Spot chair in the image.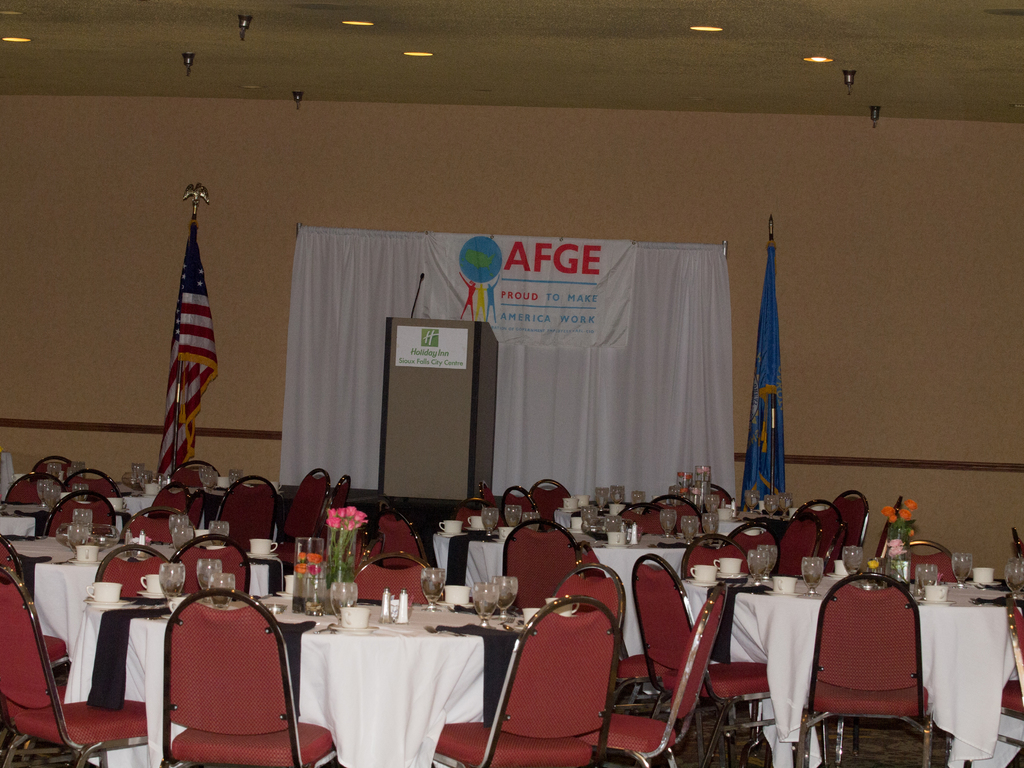
chair found at [x1=161, y1=584, x2=339, y2=767].
